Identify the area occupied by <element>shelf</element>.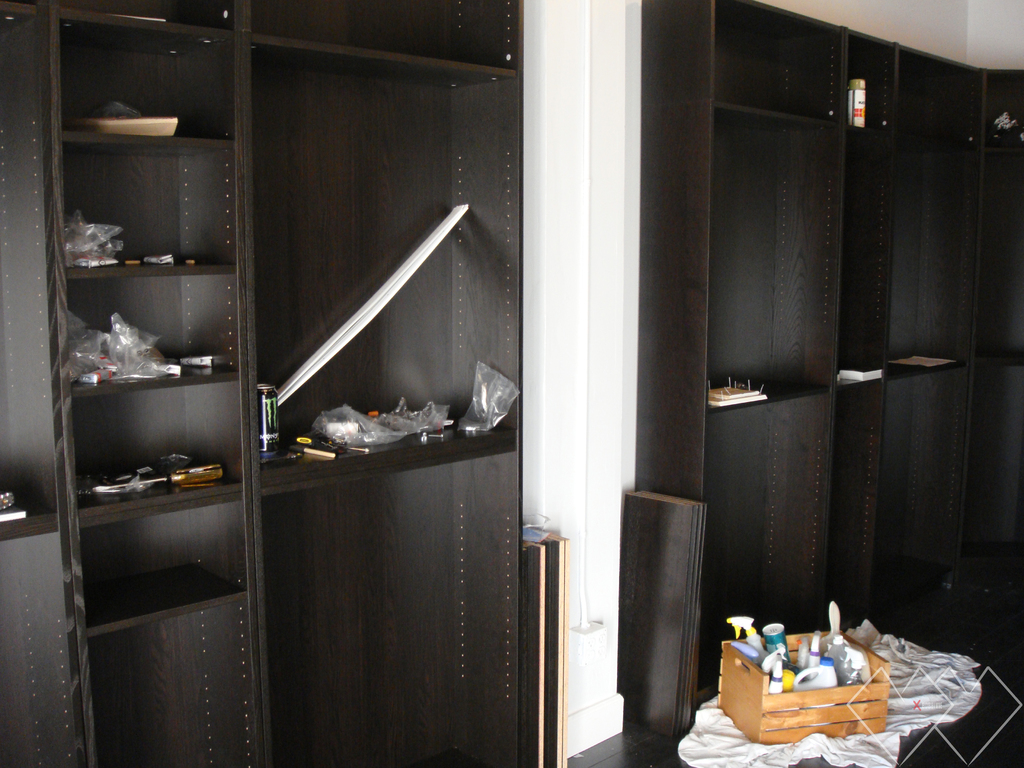
Area: bbox=[248, 0, 520, 68].
